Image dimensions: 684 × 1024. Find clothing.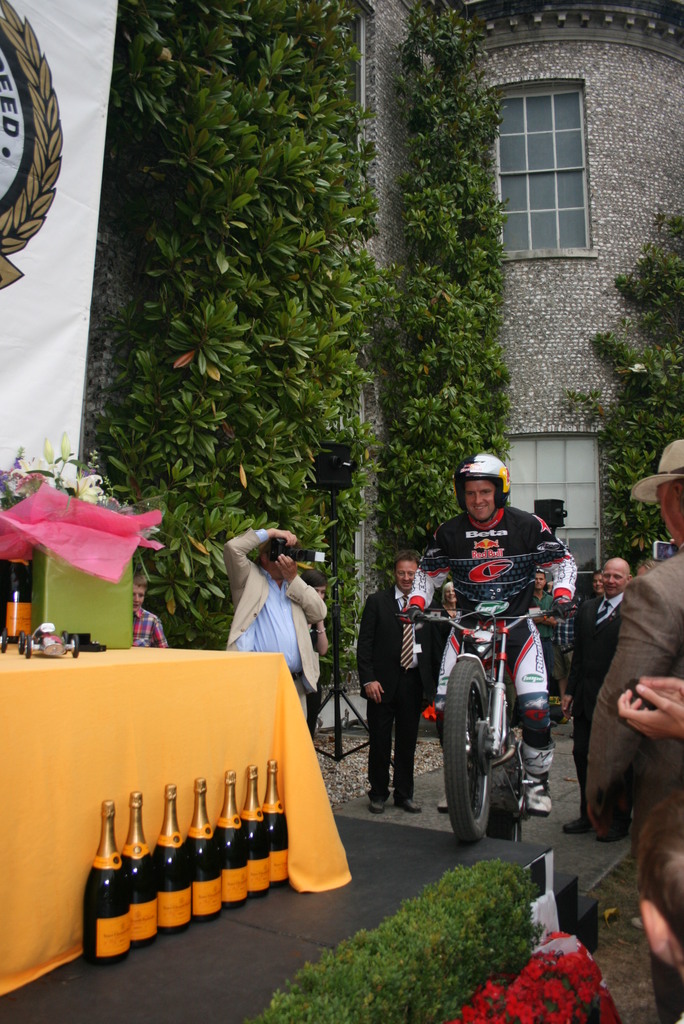
[x1=588, y1=562, x2=681, y2=1023].
